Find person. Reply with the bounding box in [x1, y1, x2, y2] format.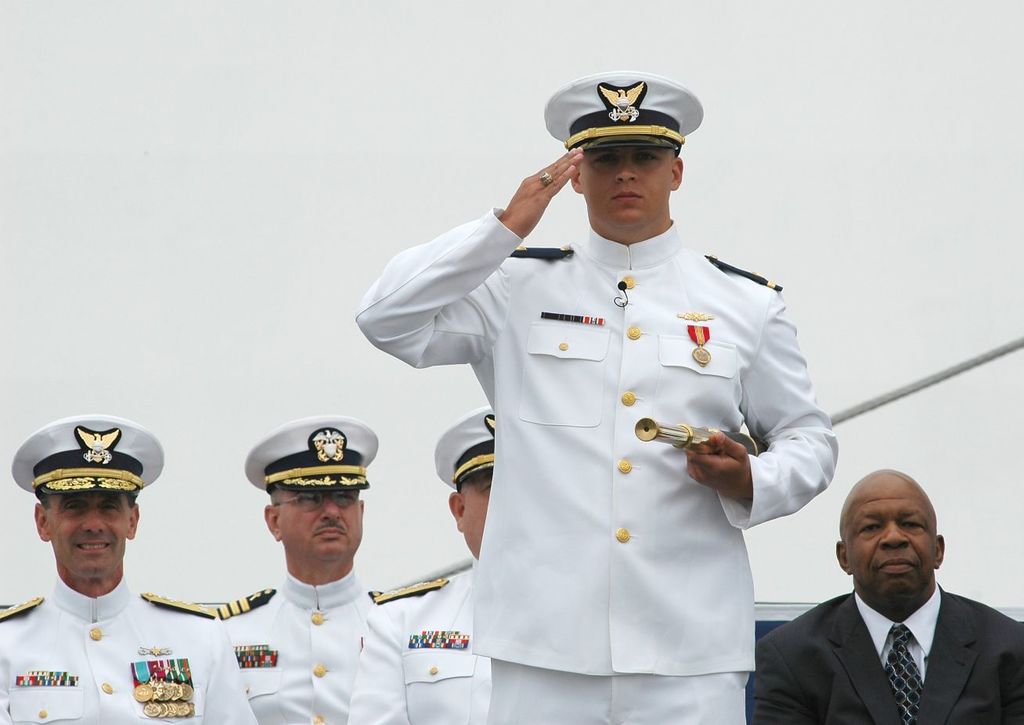
[747, 468, 1023, 724].
